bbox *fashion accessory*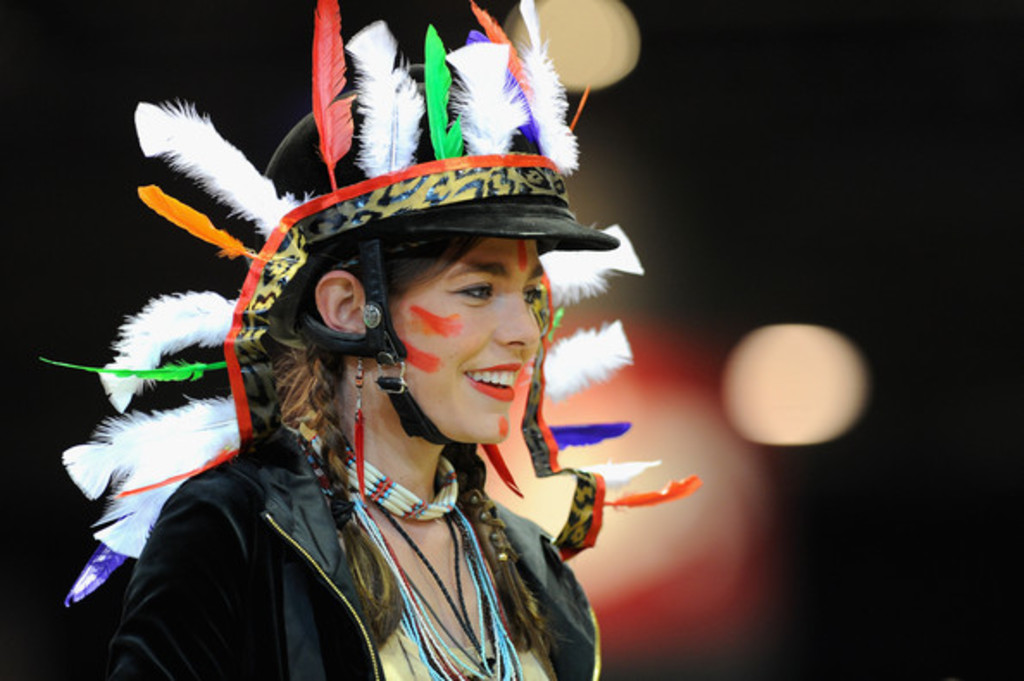
x1=353 y1=355 x2=360 y2=509
